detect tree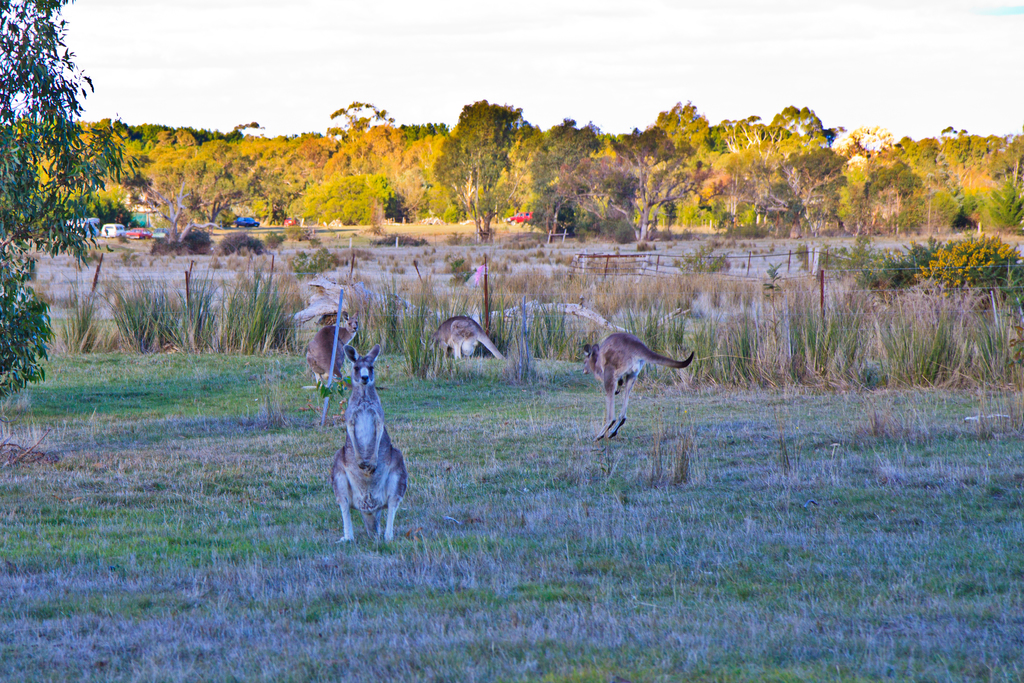
box(645, 99, 712, 156)
